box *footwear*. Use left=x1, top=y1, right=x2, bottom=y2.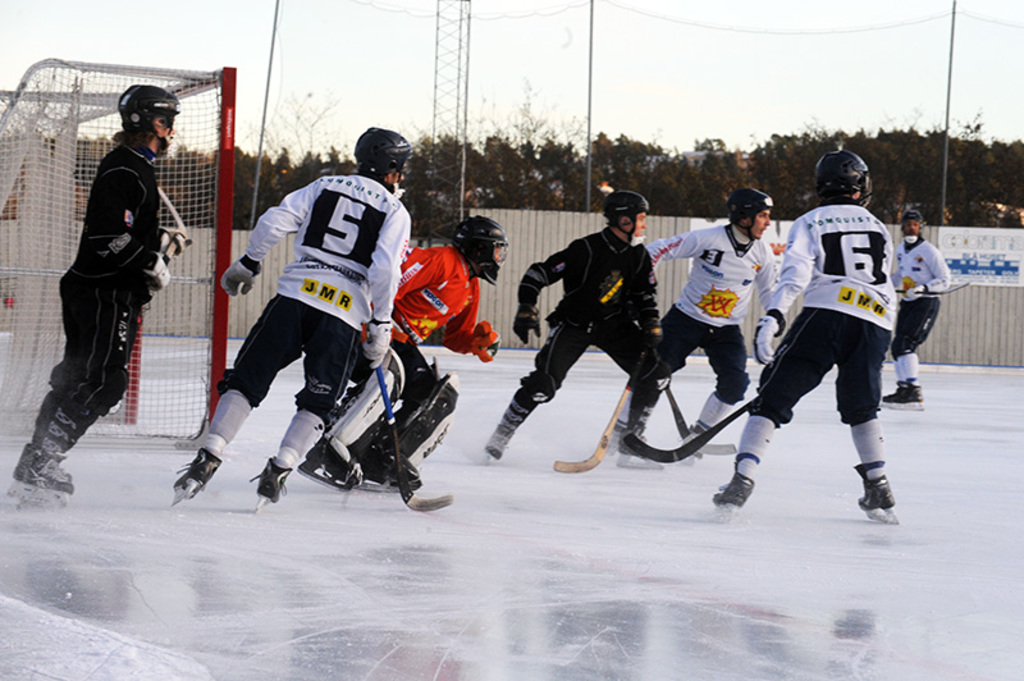
left=902, top=381, right=925, bottom=399.
